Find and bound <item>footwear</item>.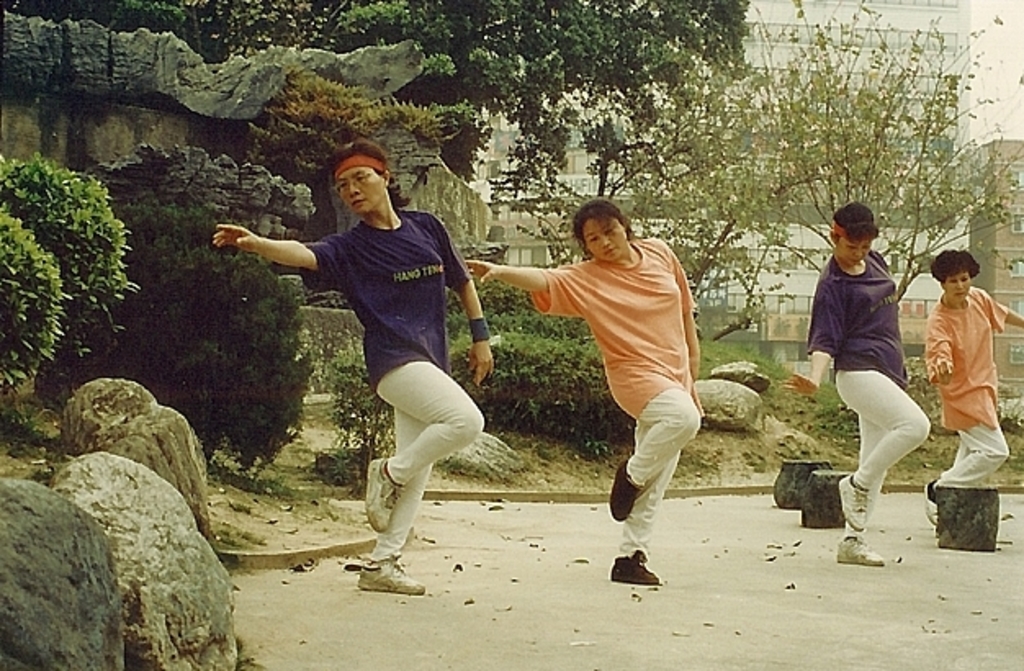
Bound: (left=918, top=476, right=939, bottom=519).
